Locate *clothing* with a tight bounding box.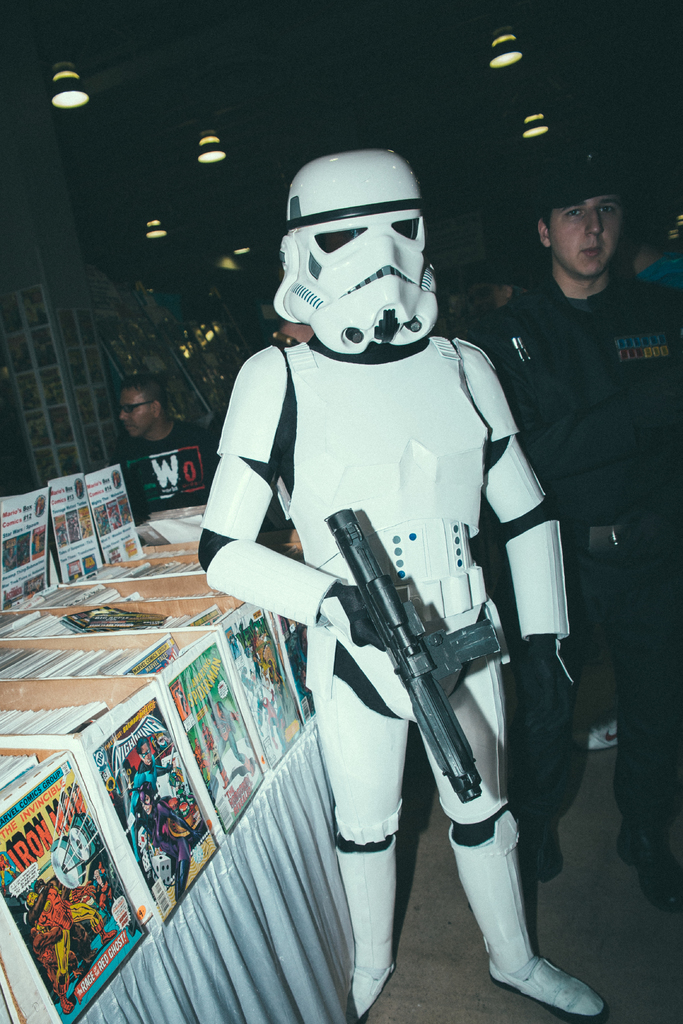
bbox=(493, 280, 657, 862).
